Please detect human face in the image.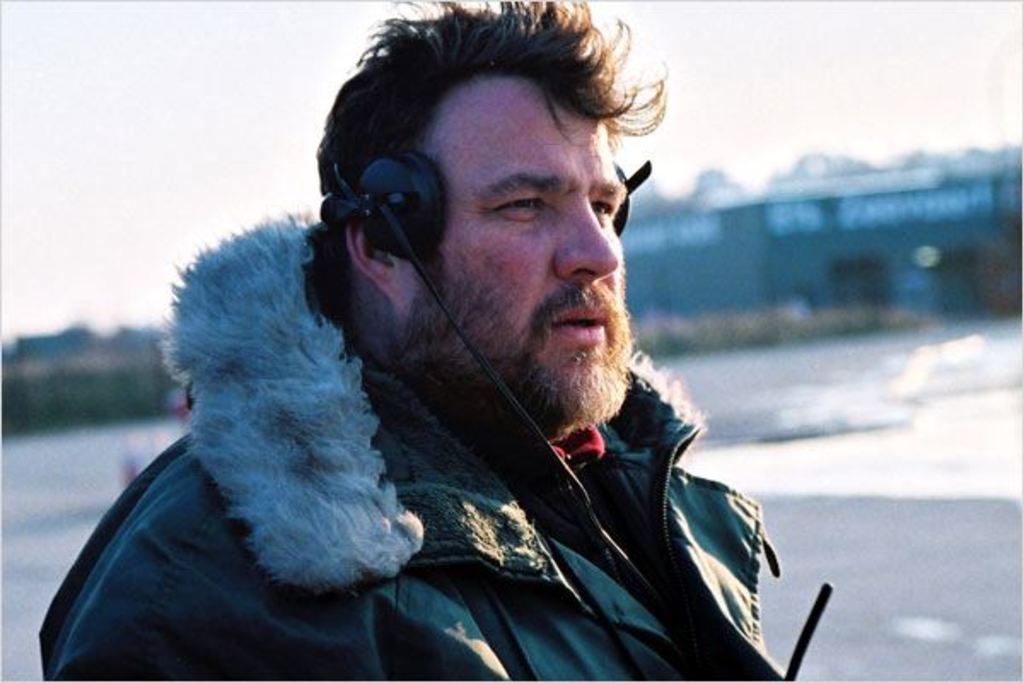
pyautogui.locateOnScreen(403, 70, 625, 415).
